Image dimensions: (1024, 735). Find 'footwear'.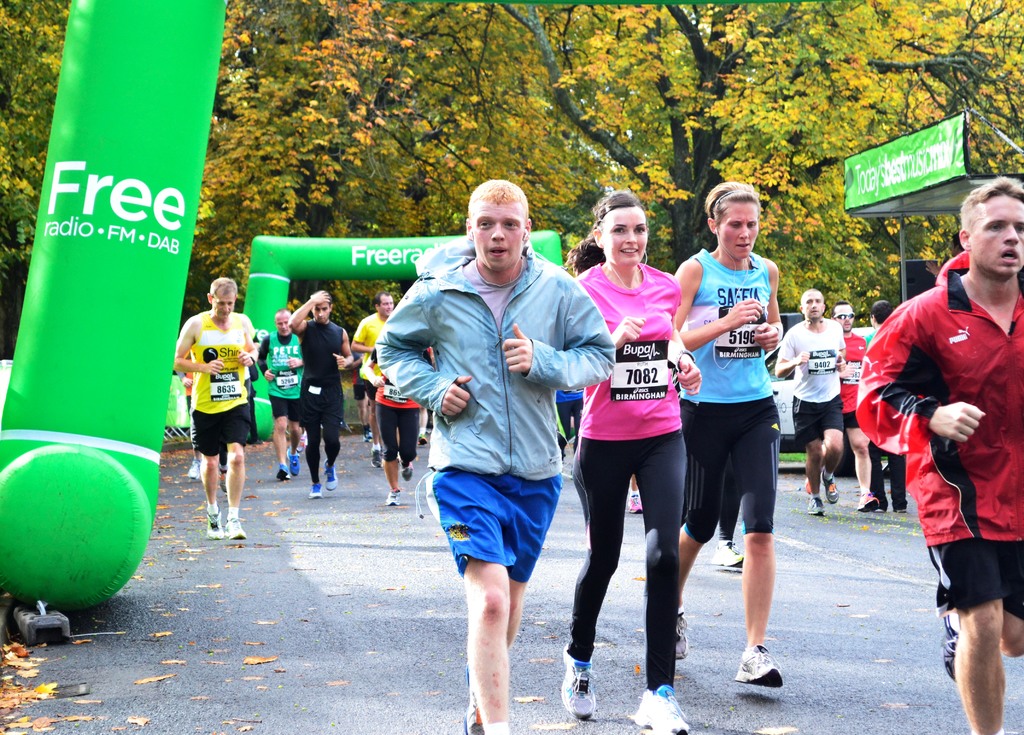
pyautogui.locateOnScreen(461, 664, 485, 734).
